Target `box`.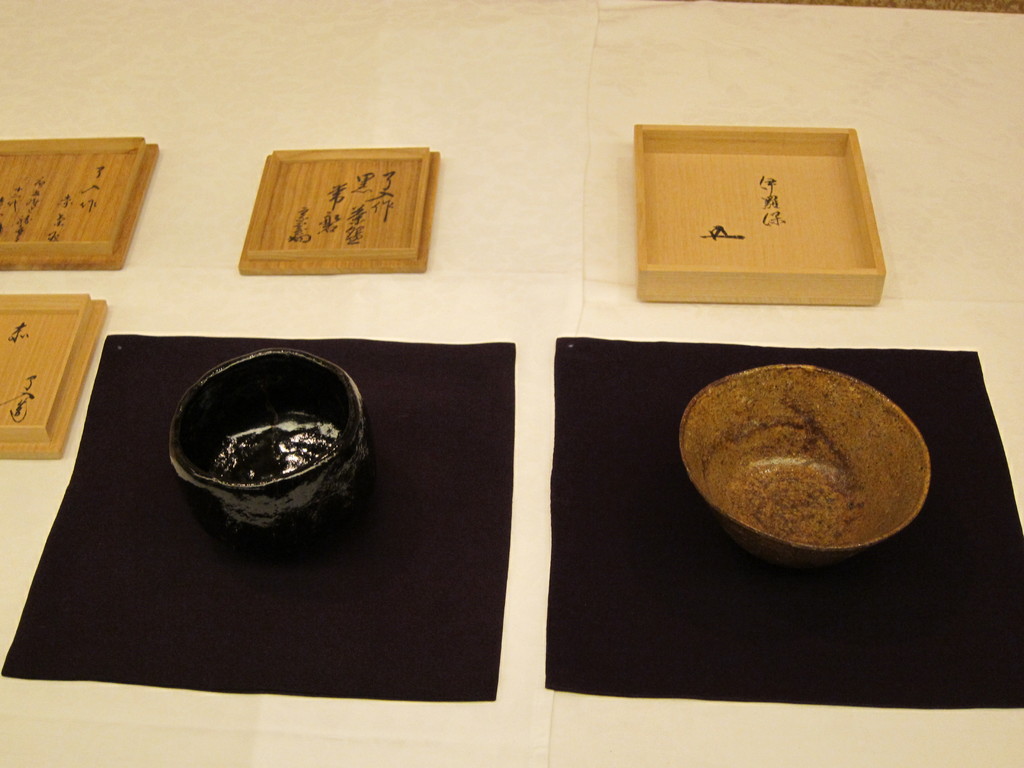
Target region: (636, 124, 887, 309).
